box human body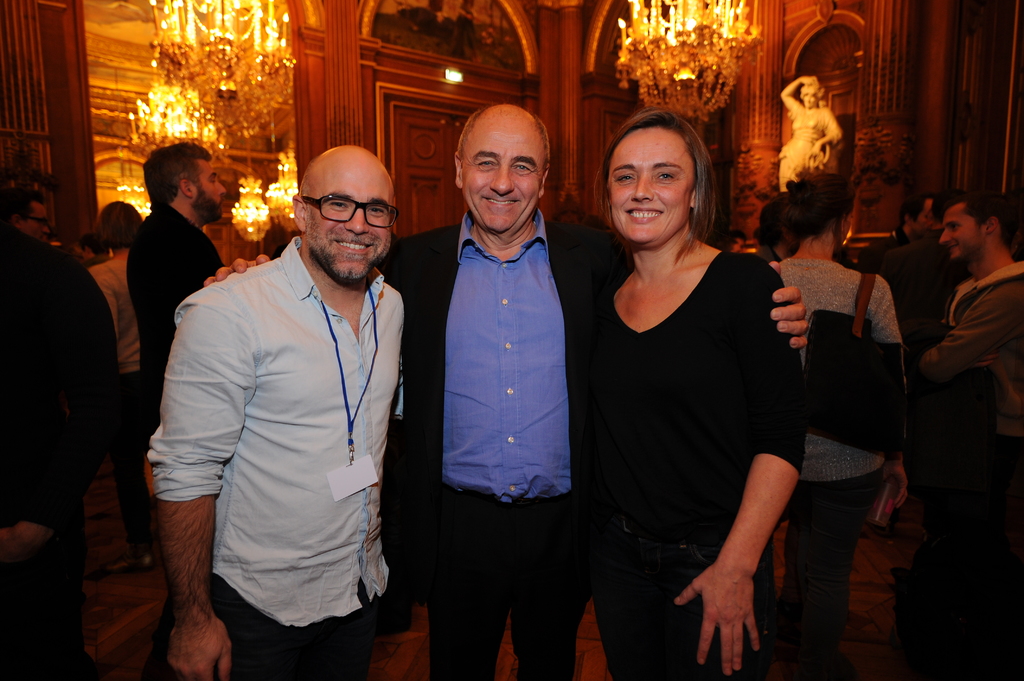
left=0, top=187, right=61, bottom=568
